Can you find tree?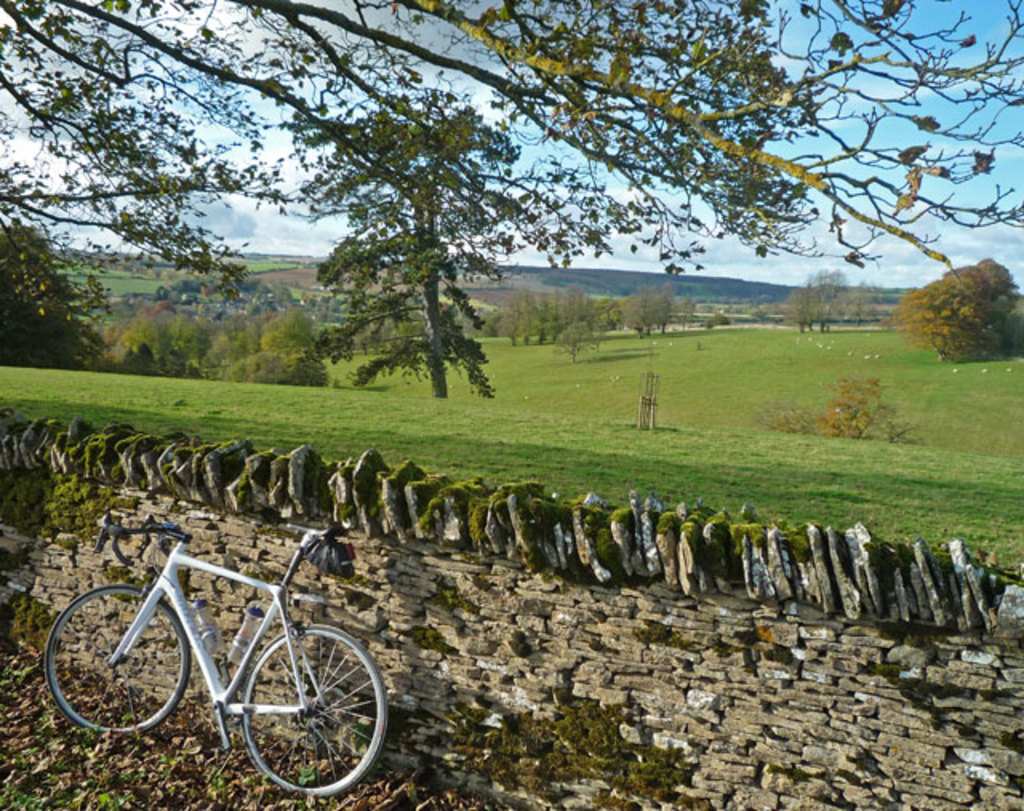
Yes, bounding box: region(902, 261, 1022, 370).
